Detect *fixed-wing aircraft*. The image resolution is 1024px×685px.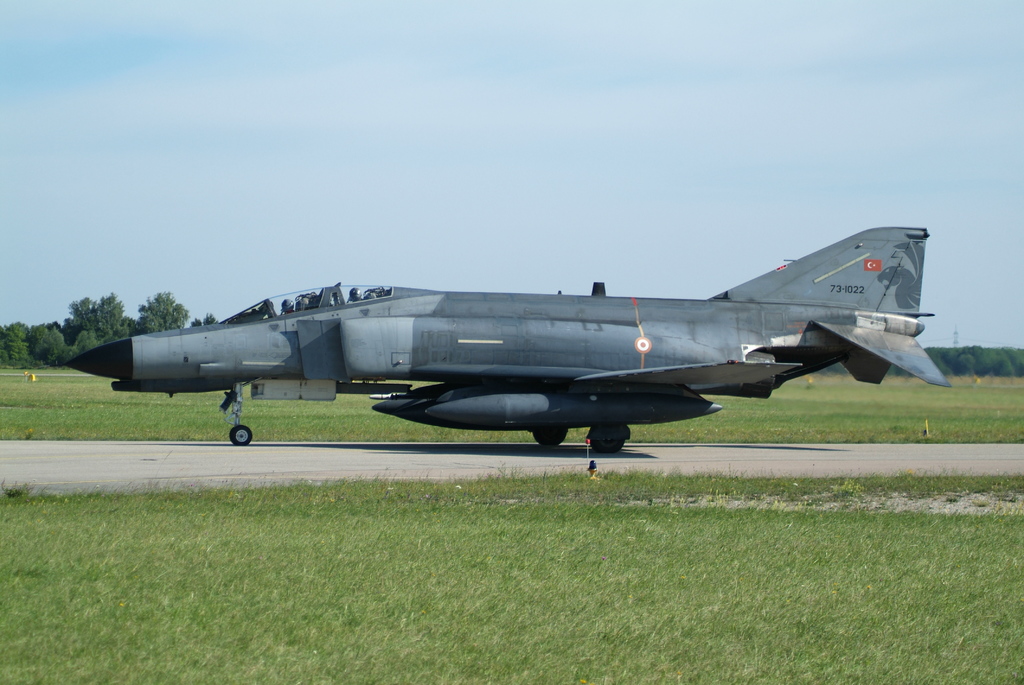
{"x1": 51, "y1": 226, "x2": 953, "y2": 454}.
